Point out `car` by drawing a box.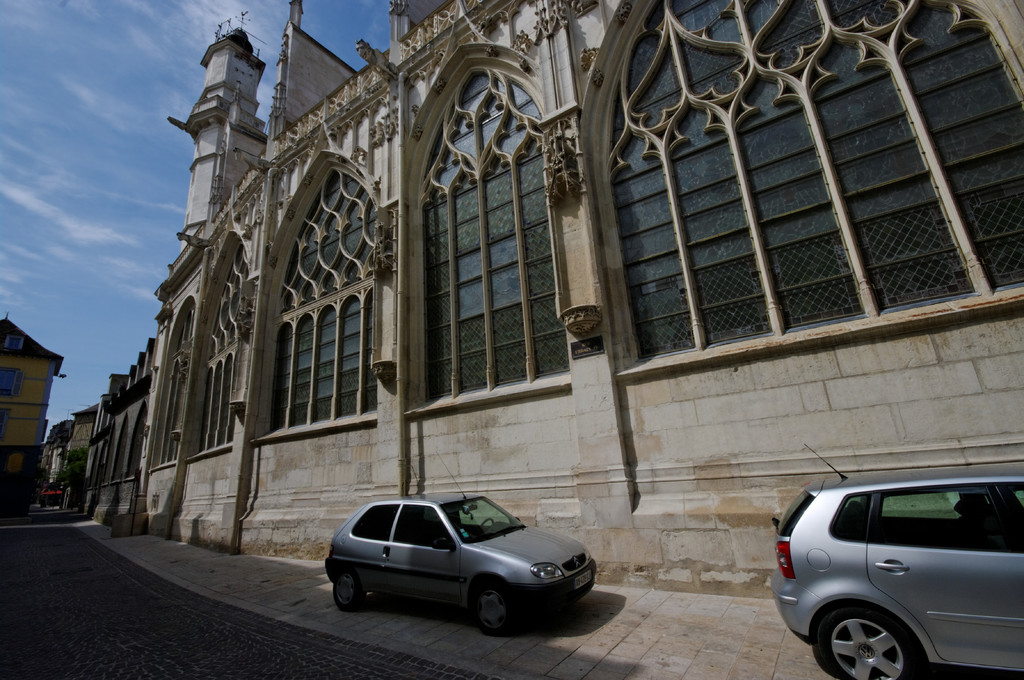
x1=318, y1=492, x2=620, y2=633.
